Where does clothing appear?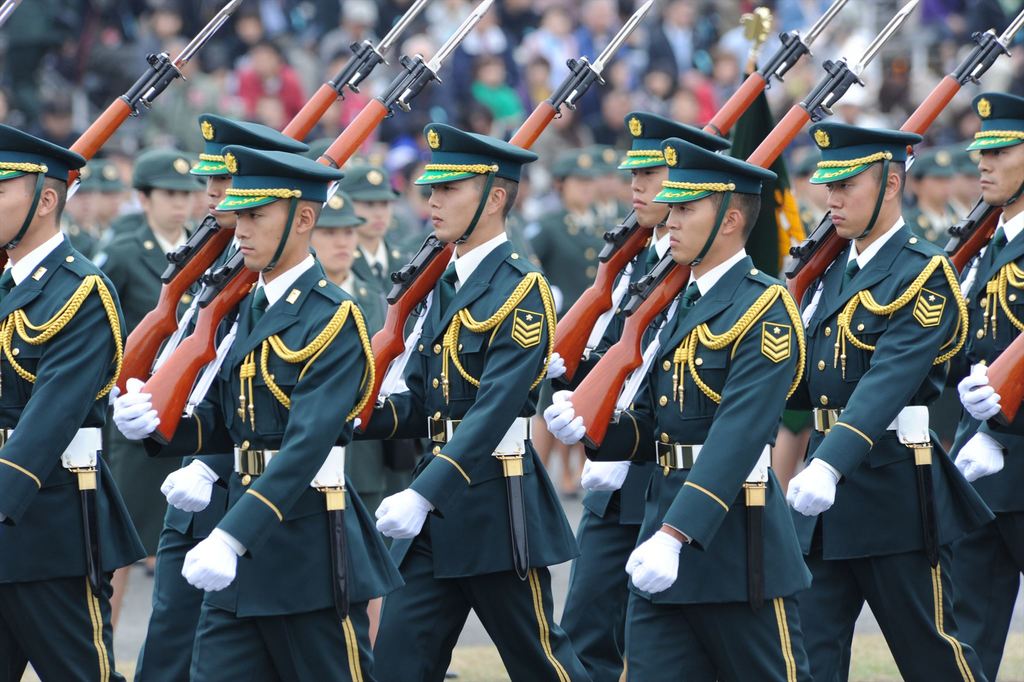
Appears at [x1=935, y1=192, x2=1023, y2=681].
